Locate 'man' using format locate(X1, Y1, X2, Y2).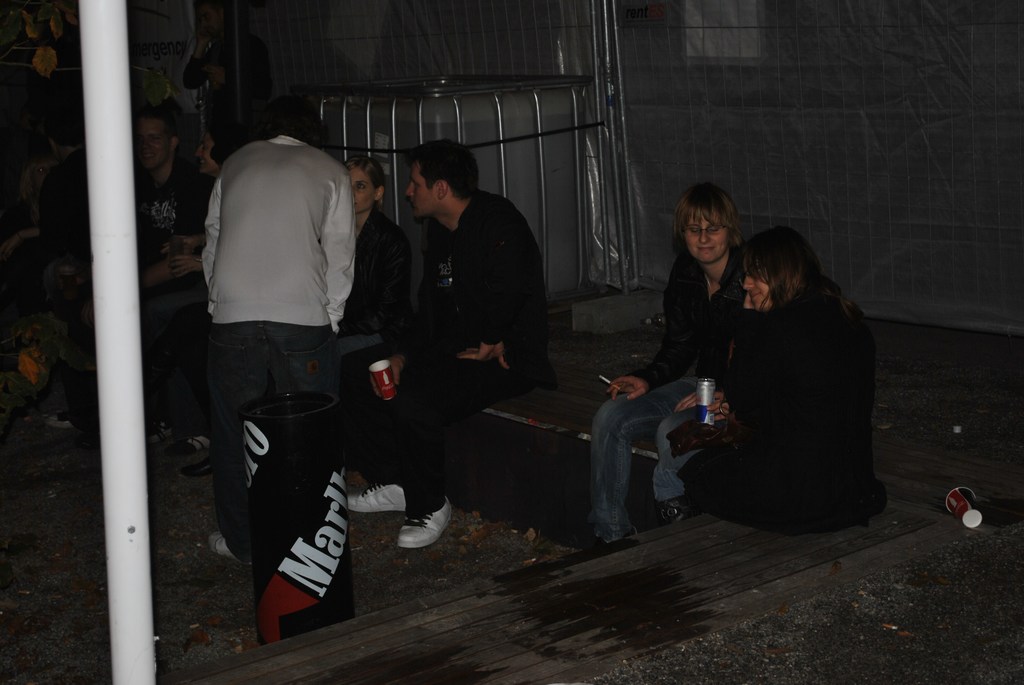
locate(358, 138, 545, 541).
